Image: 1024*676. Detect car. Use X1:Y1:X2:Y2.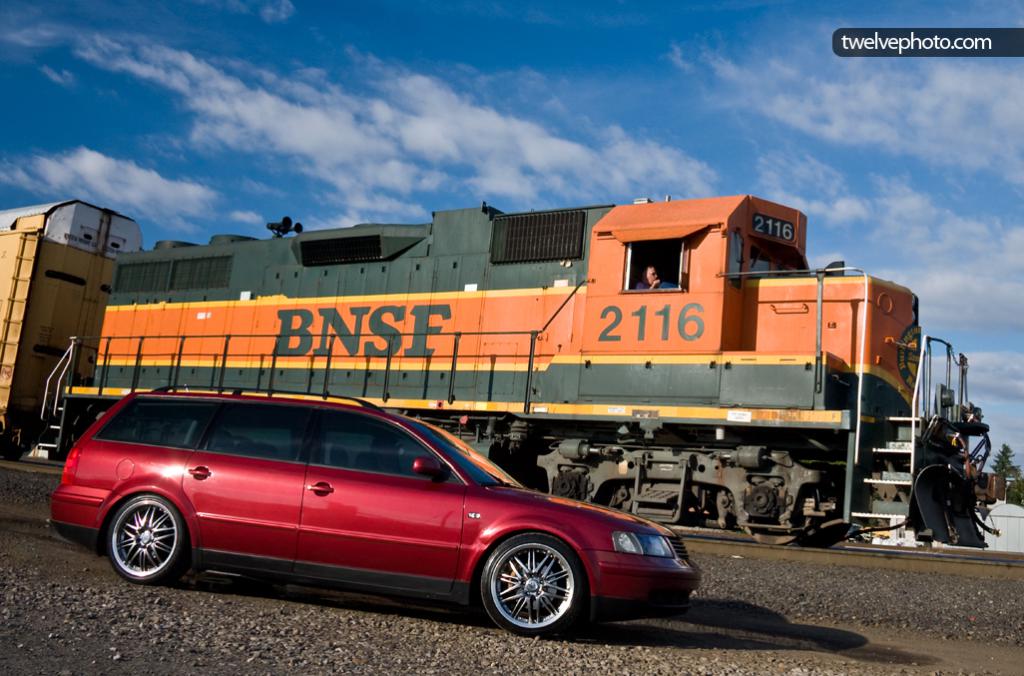
845:525:866:542.
